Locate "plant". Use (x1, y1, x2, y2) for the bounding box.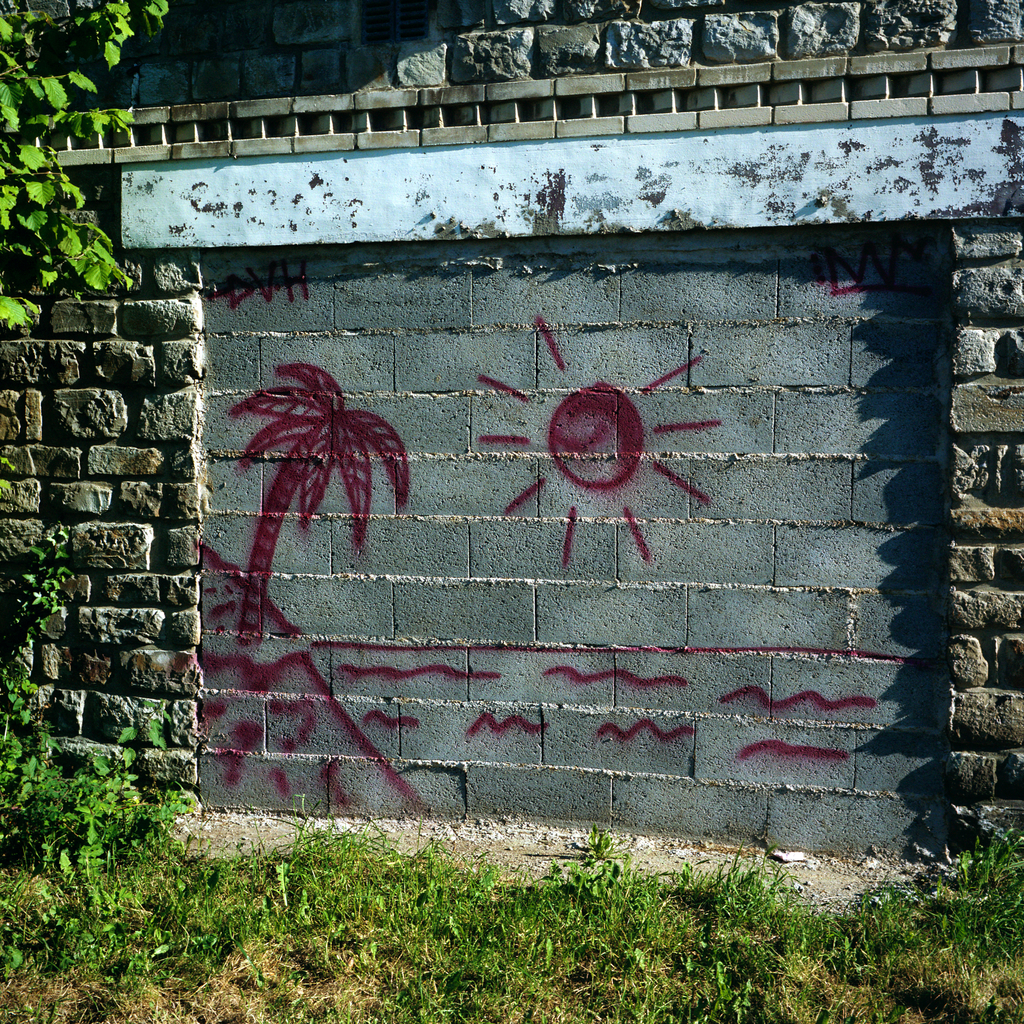
(0, 518, 83, 687).
